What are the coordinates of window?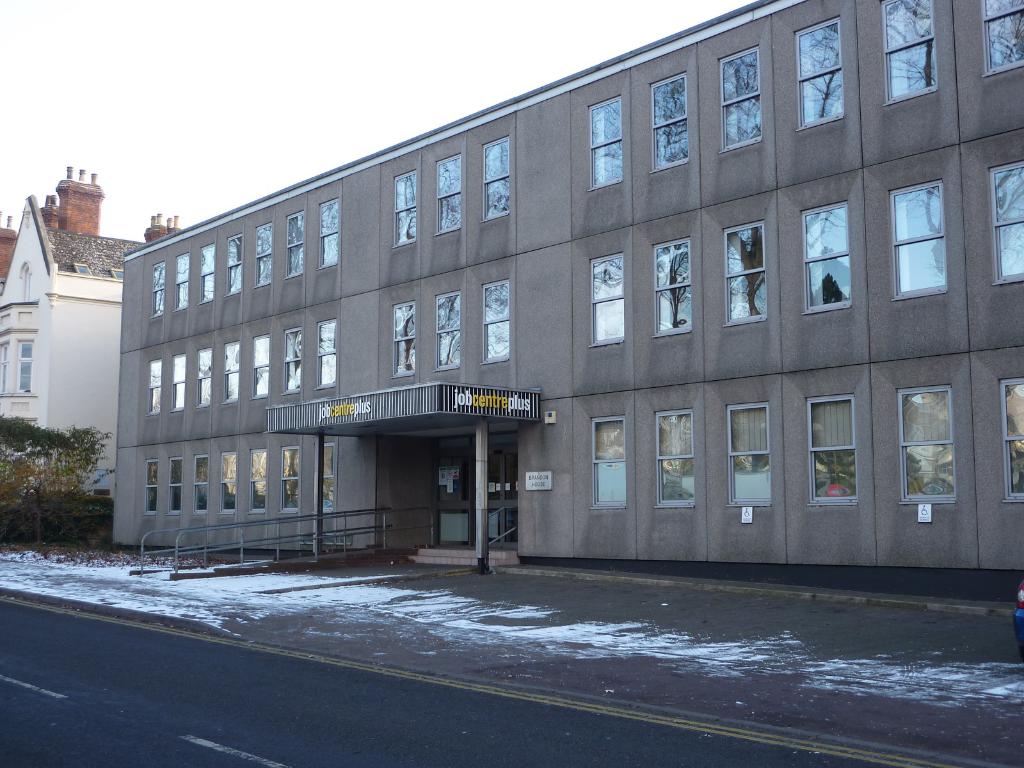
rect(1002, 373, 1023, 506).
